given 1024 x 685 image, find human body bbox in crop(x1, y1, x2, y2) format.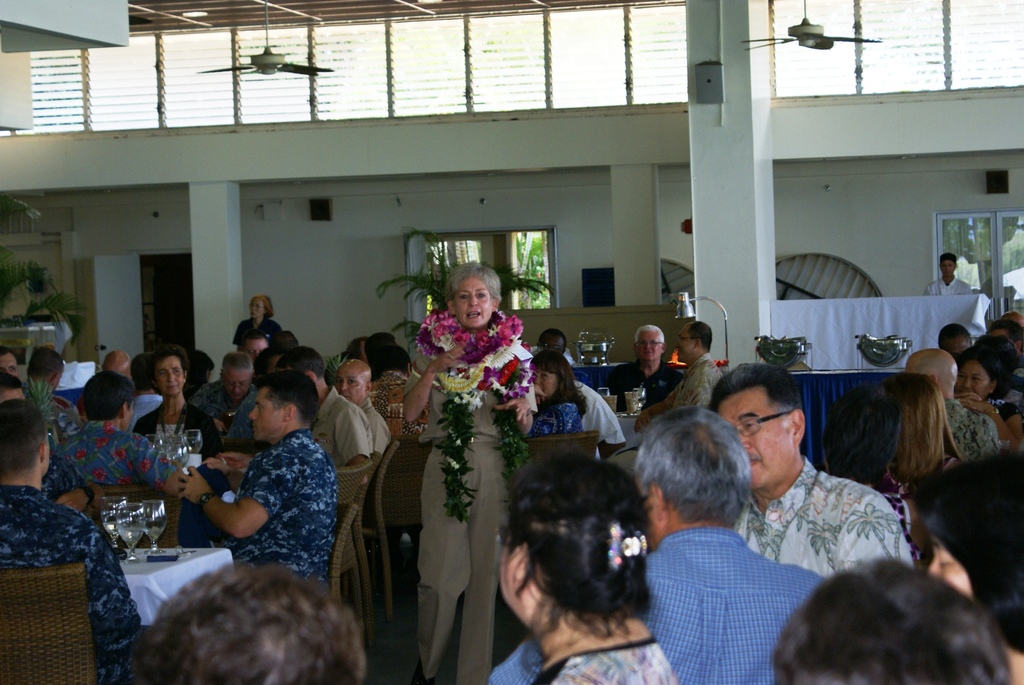
crop(570, 374, 623, 463).
